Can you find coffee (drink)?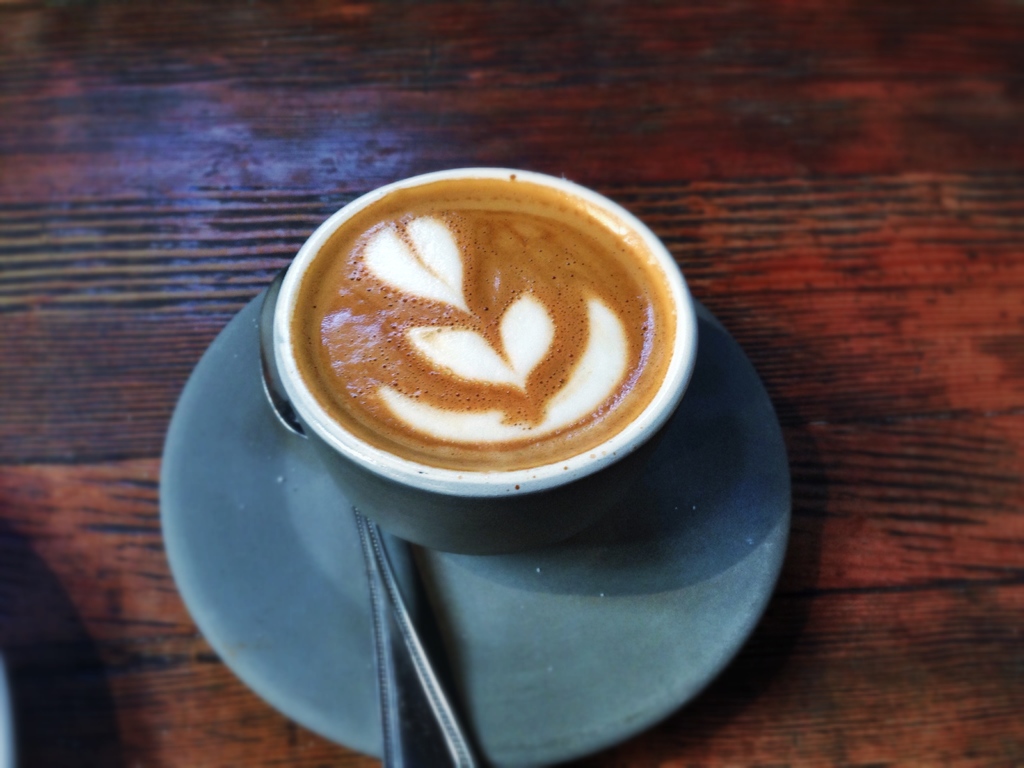
Yes, bounding box: 301, 188, 672, 472.
